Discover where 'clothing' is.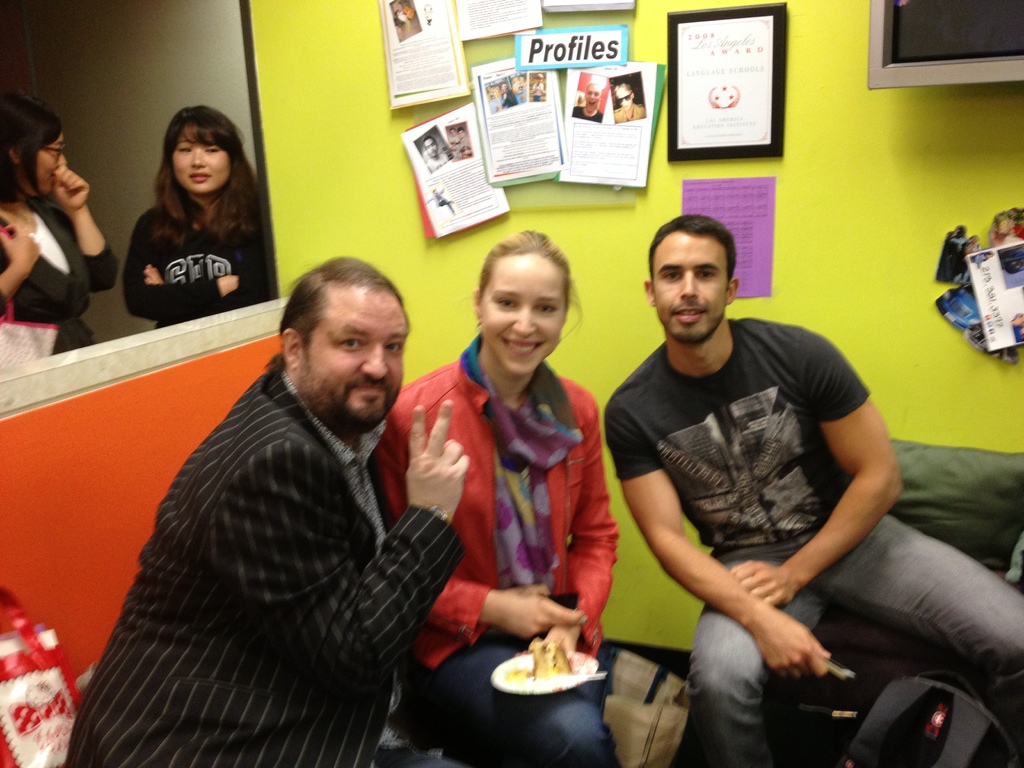
Discovered at BBox(81, 293, 463, 767).
